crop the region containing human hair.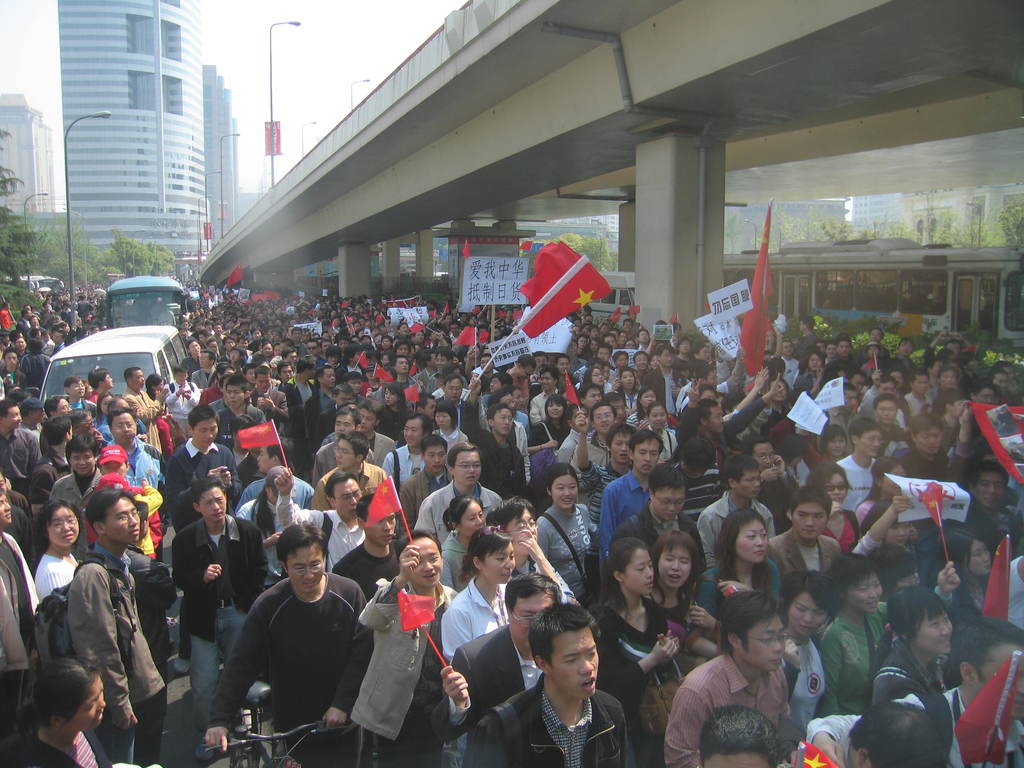
Crop region: 950:612:1023:685.
